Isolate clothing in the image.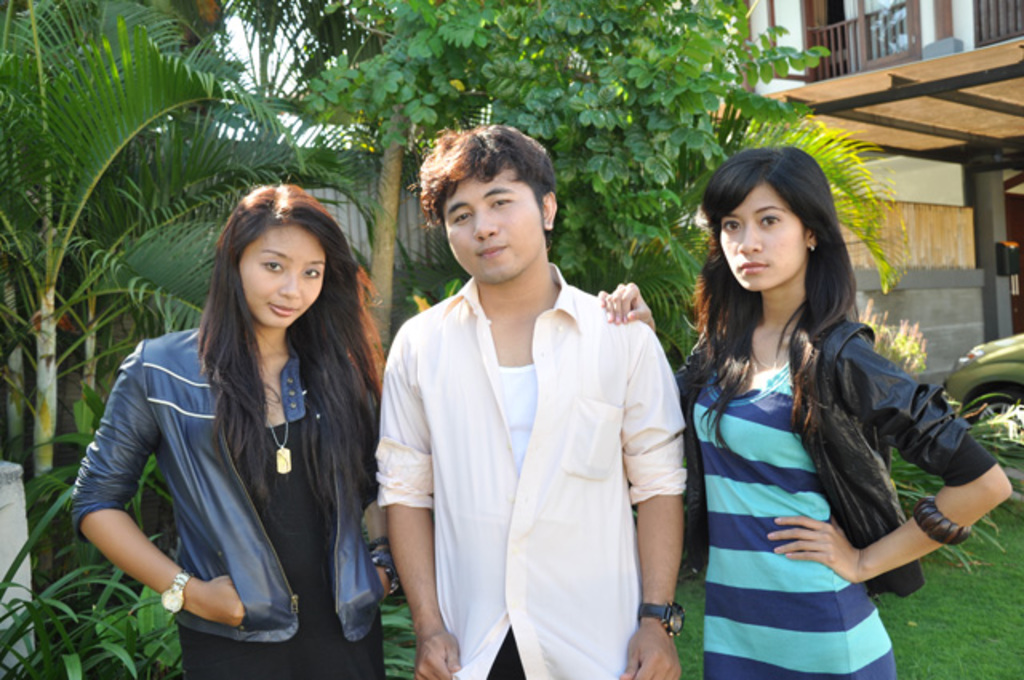
Isolated region: select_region(381, 258, 691, 678).
